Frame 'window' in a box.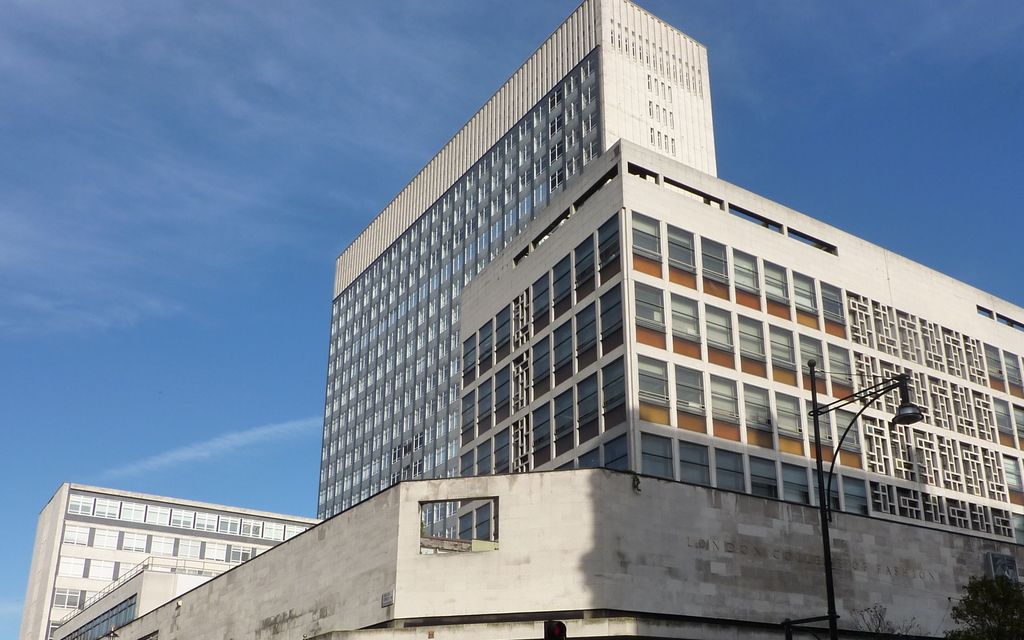
[left=663, top=226, right=701, bottom=288].
